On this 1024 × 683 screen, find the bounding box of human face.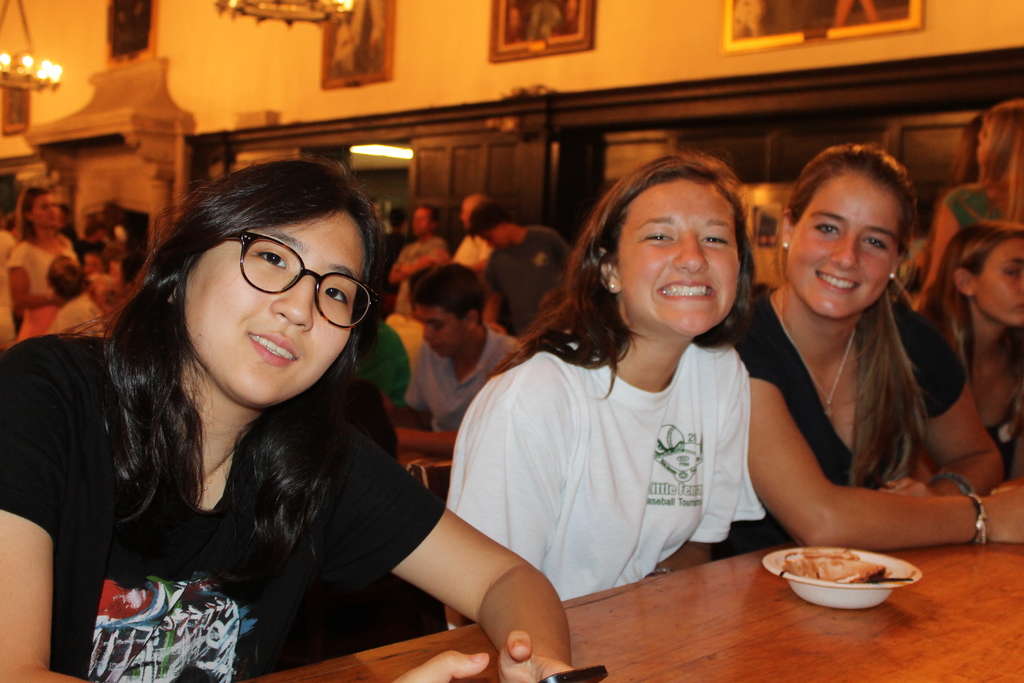
Bounding box: bbox=(404, 297, 472, 352).
